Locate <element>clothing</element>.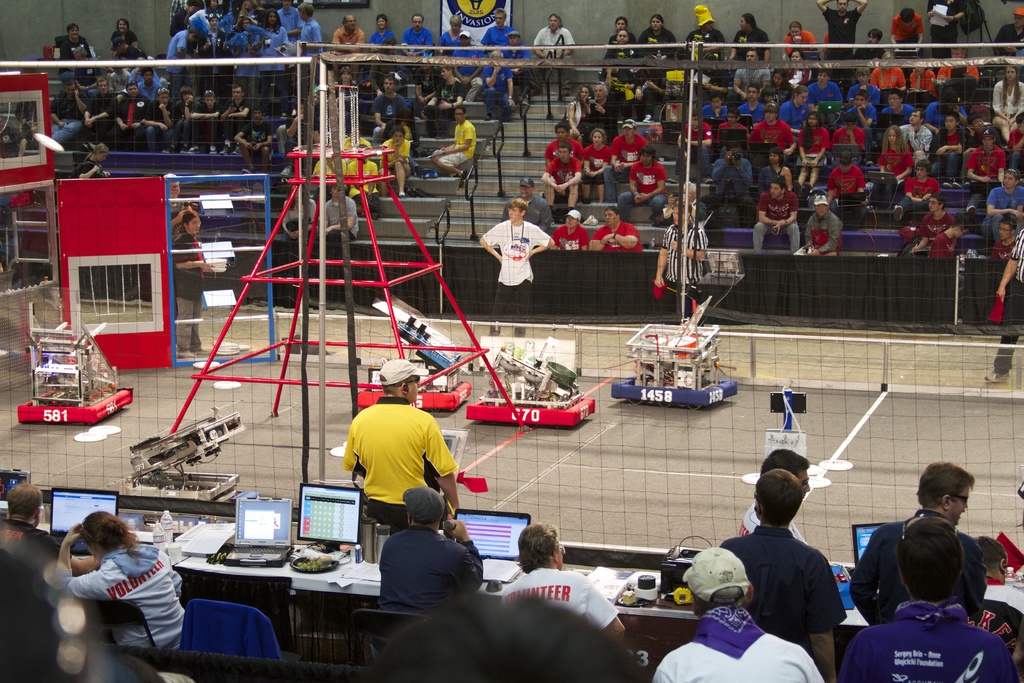
Bounding box: BBox(330, 21, 364, 50).
